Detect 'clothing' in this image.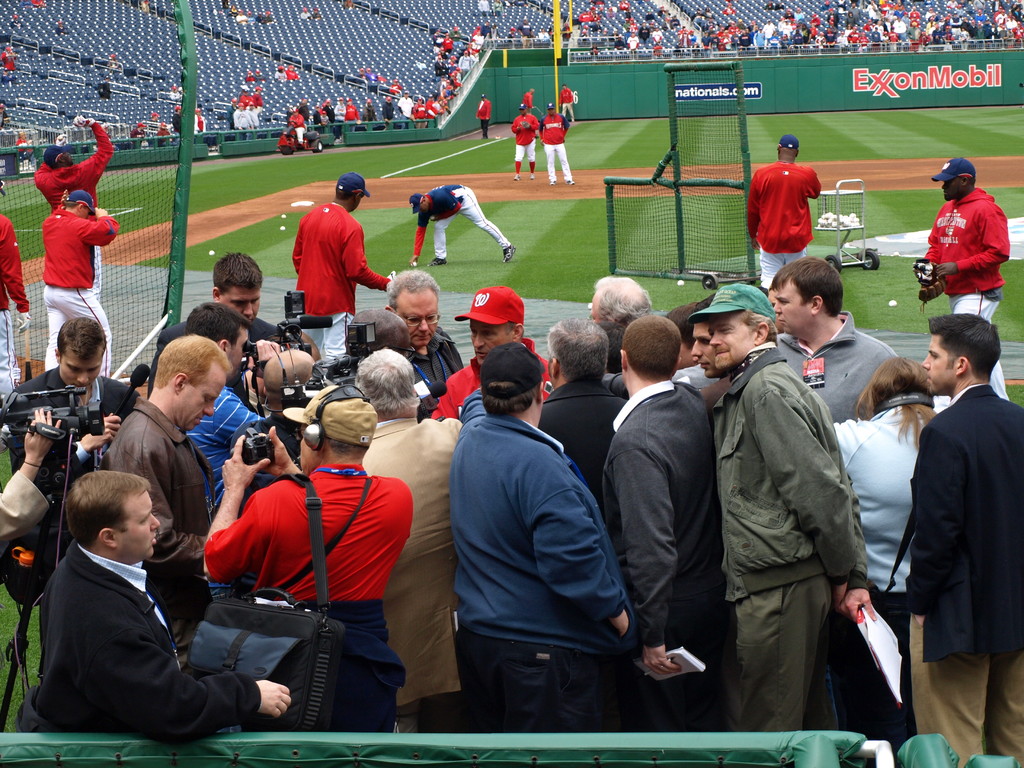
Detection: select_region(31, 0, 47, 9).
